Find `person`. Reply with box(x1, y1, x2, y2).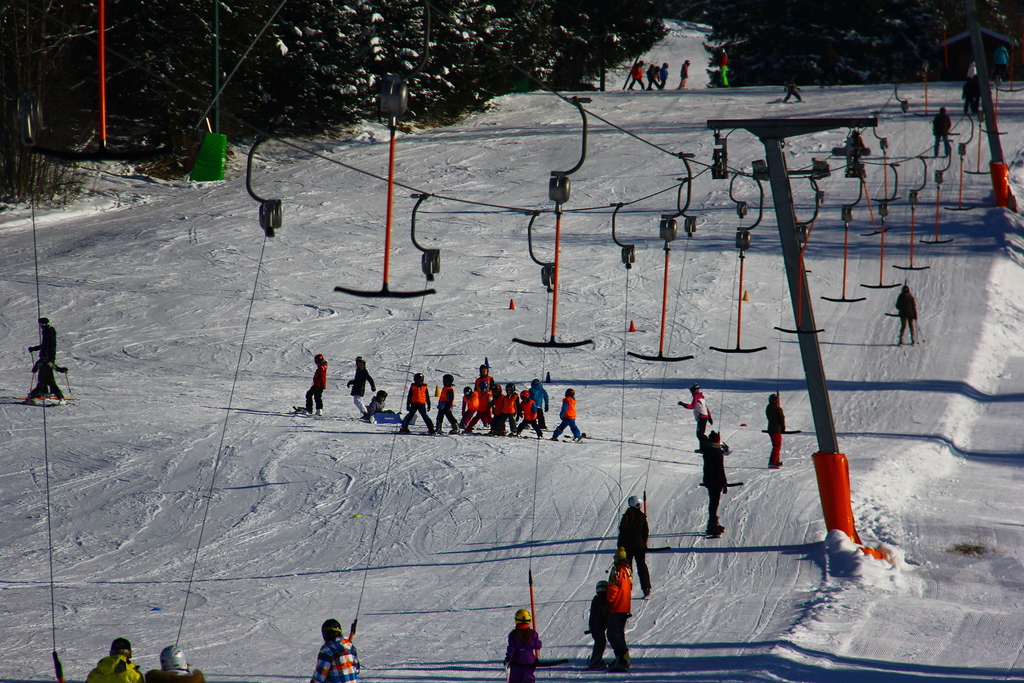
box(147, 645, 205, 682).
